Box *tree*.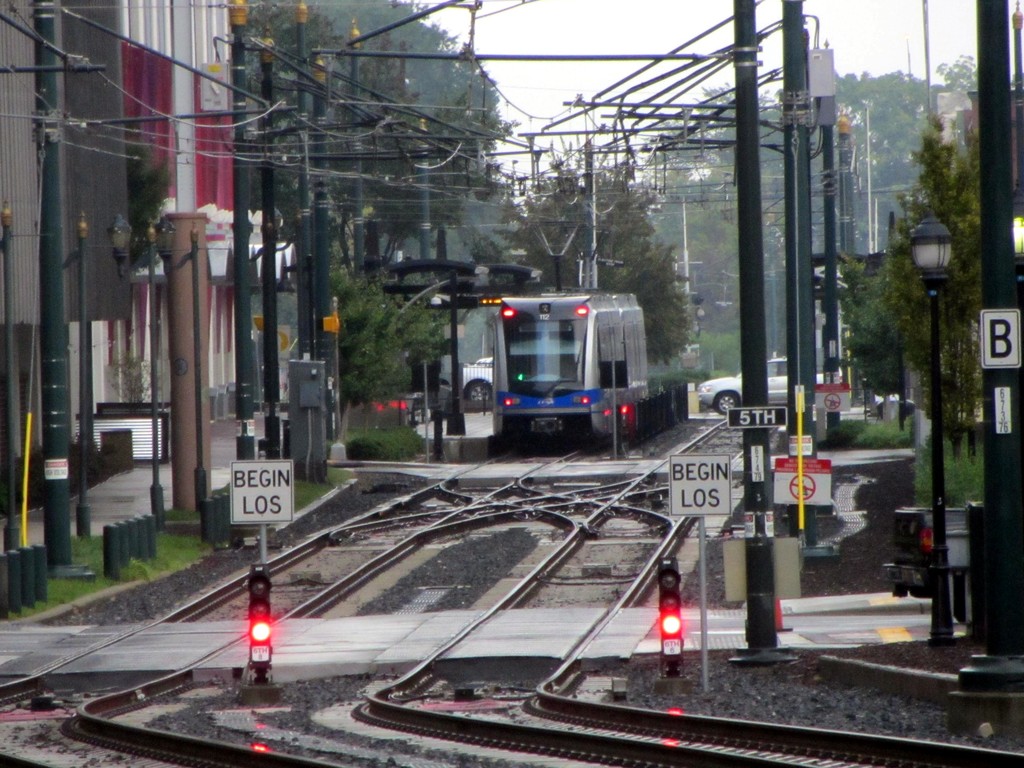
crop(815, 67, 997, 227).
